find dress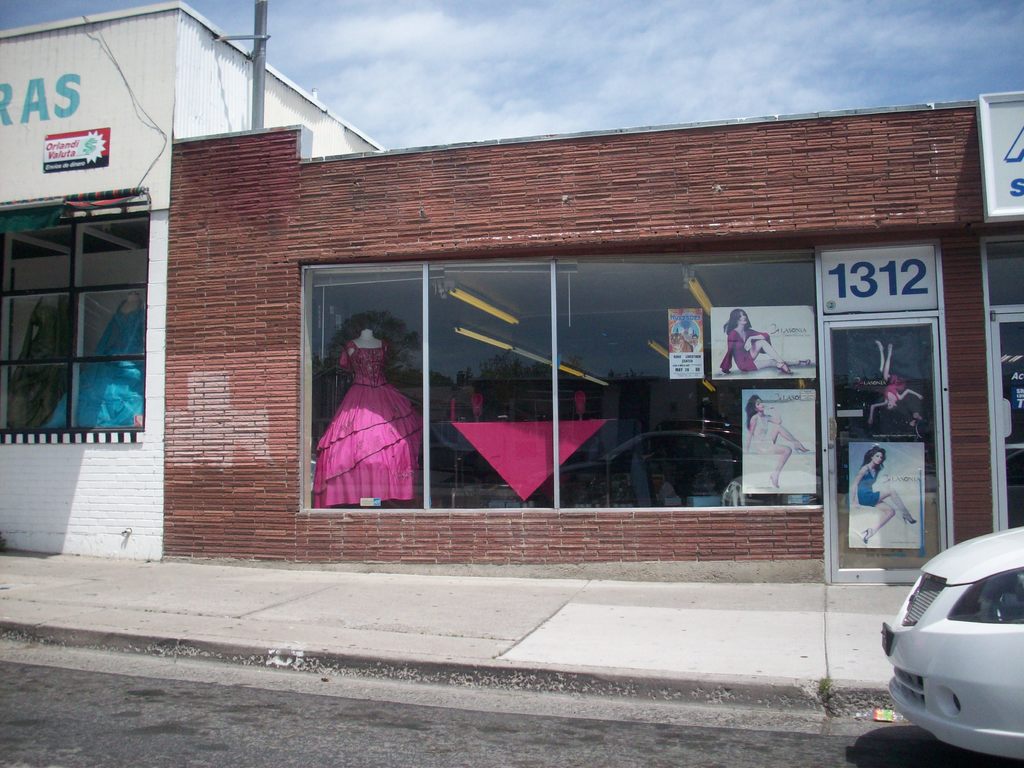
{"left": 308, "top": 342, "right": 422, "bottom": 507}
